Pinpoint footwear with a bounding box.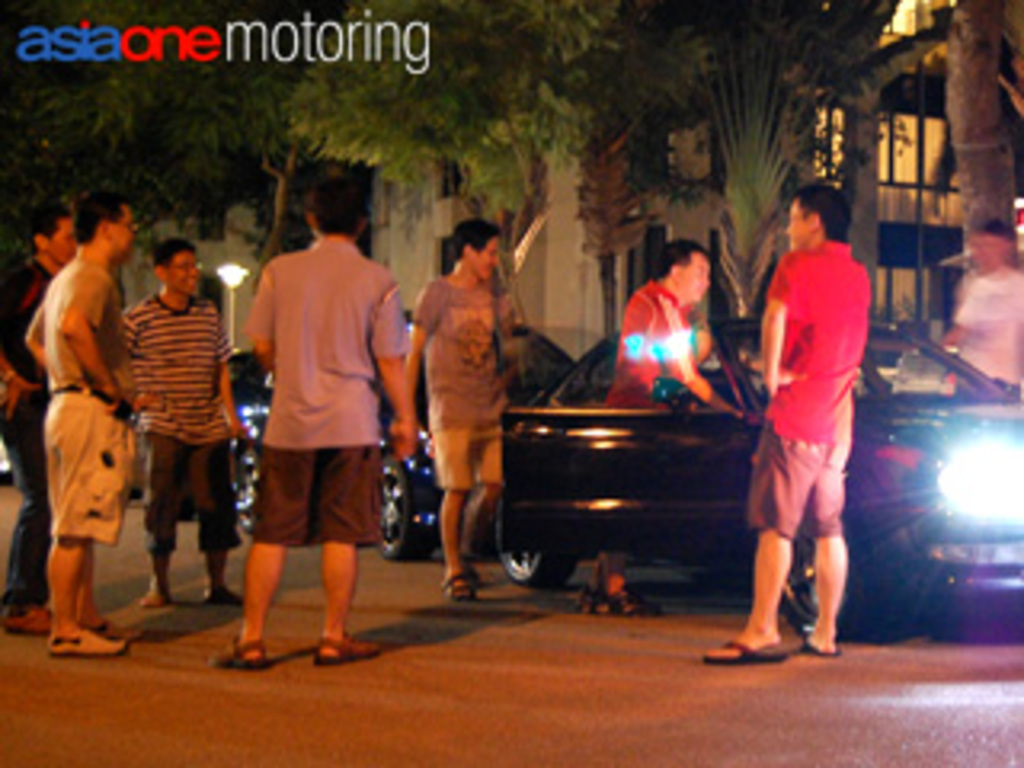
{"left": 461, "top": 563, "right": 496, "bottom": 595}.
